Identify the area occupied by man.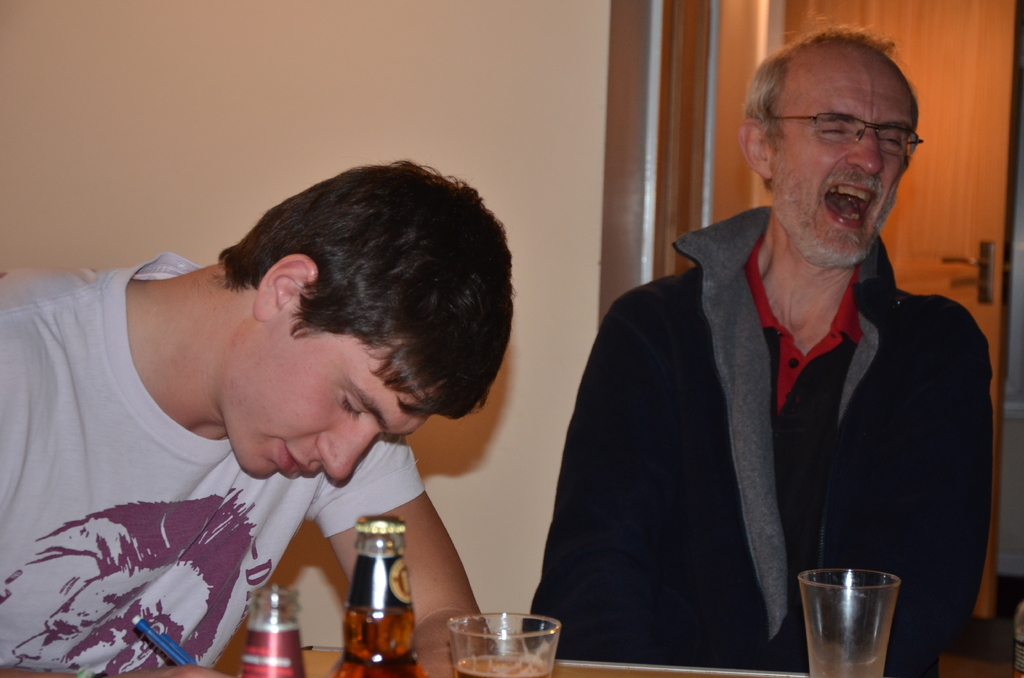
Area: rect(0, 152, 509, 677).
